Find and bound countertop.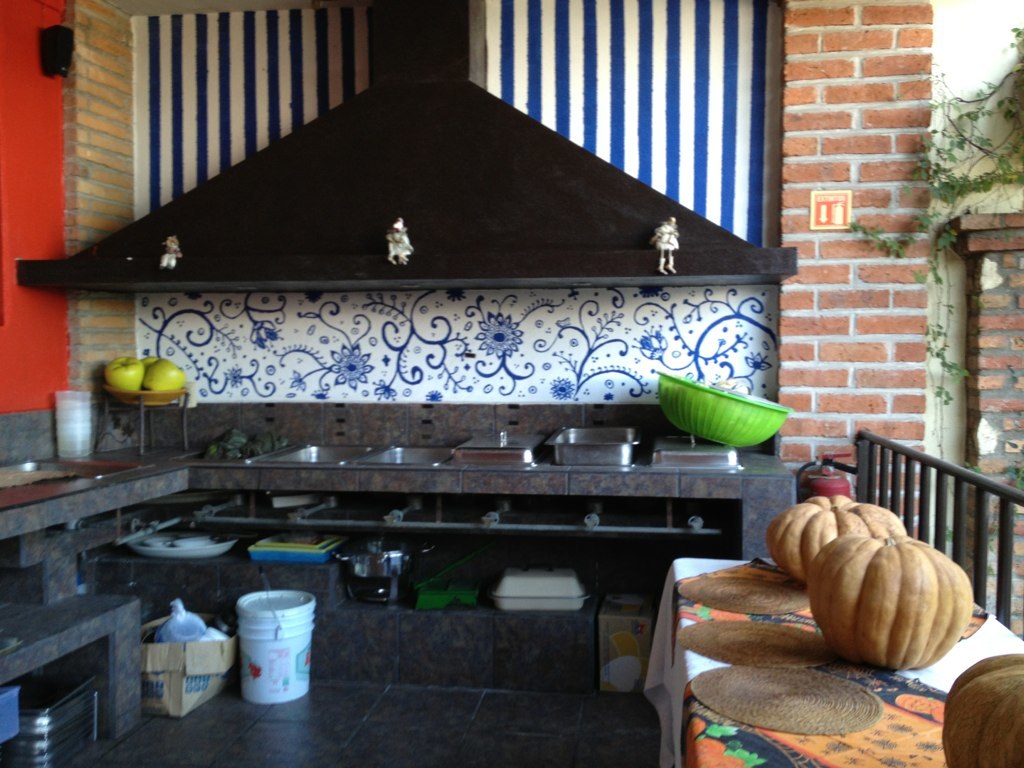
Bound: rect(0, 434, 810, 567).
